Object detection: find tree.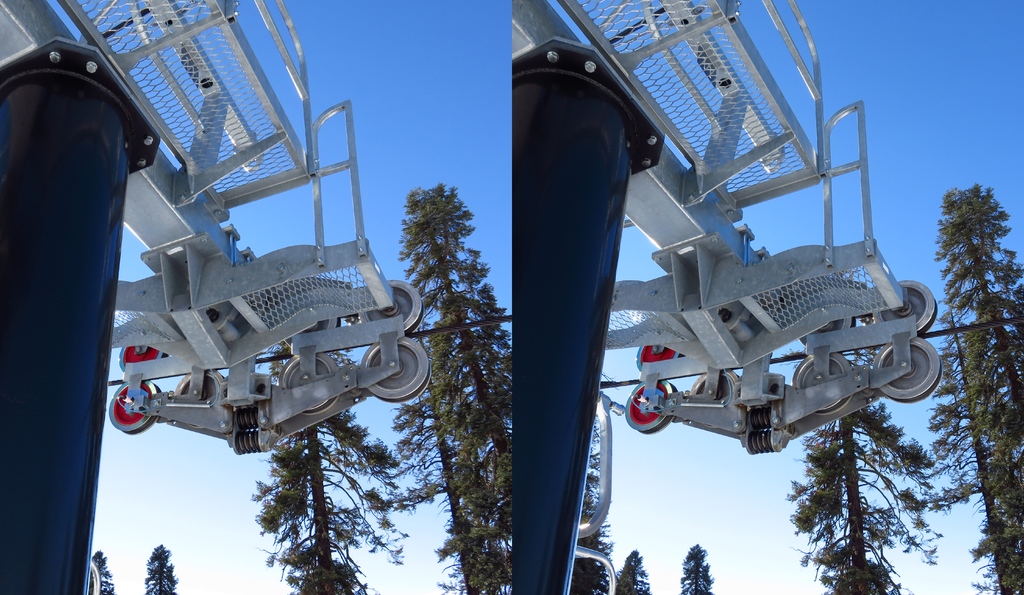
Rect(927, 302, 1023, 594).
